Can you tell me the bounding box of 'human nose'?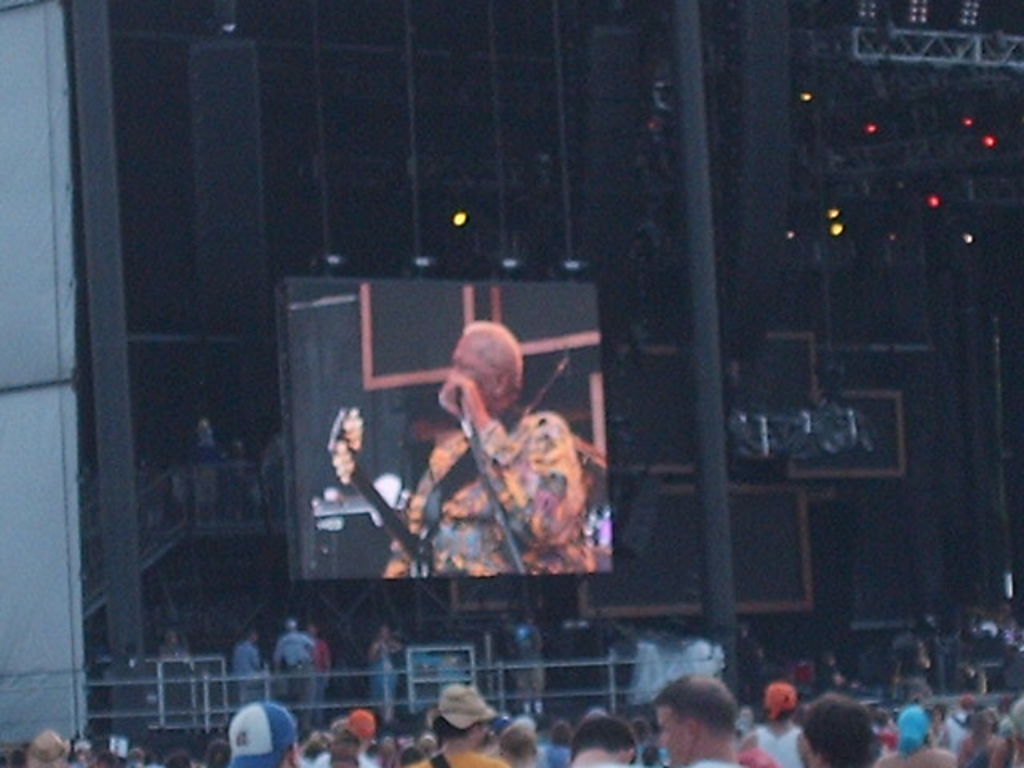
bbox=(658, 731, 664, 744).
